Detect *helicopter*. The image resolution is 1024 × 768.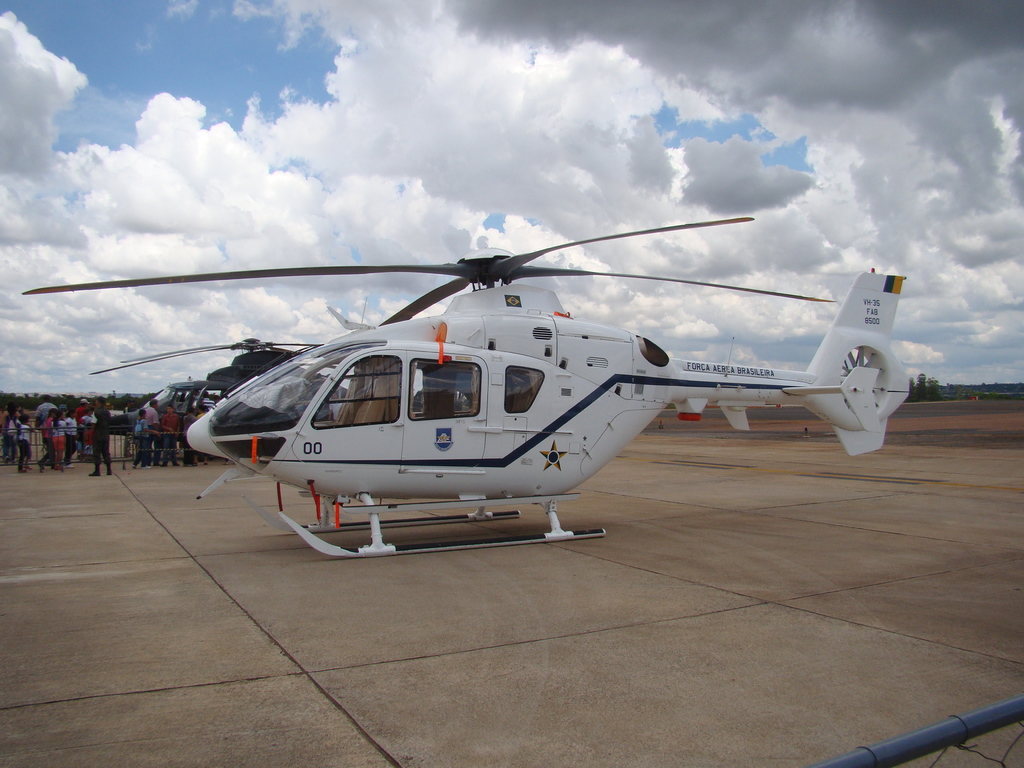
x1=12 y1=188 x2=954 y2=558.
